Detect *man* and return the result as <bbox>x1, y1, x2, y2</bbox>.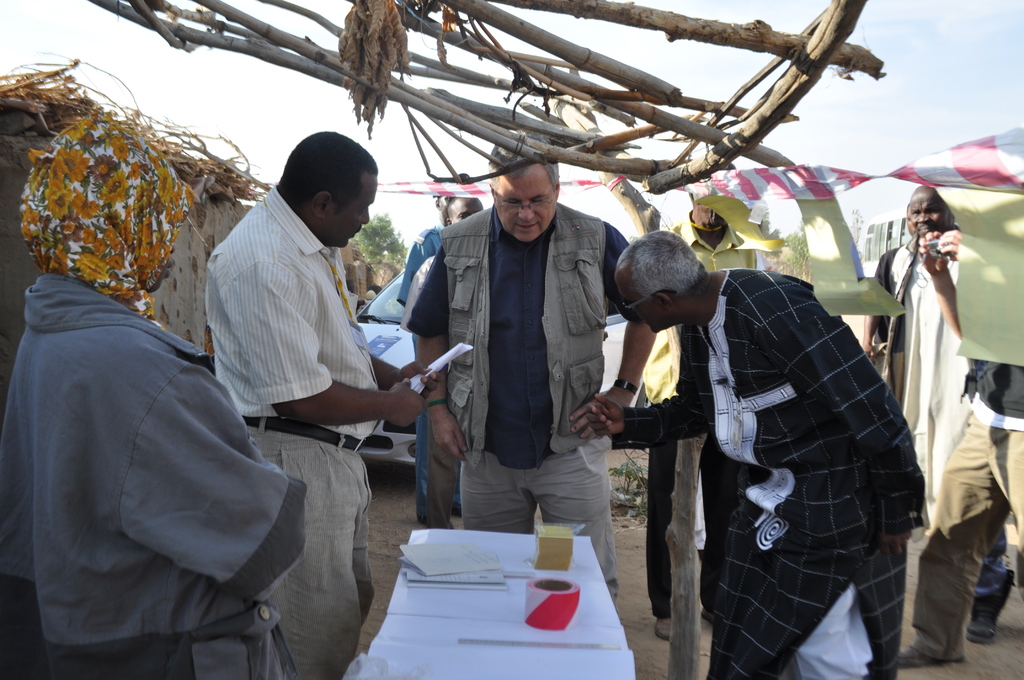
<bbox>404, 129, 657, 610</bbox>.
